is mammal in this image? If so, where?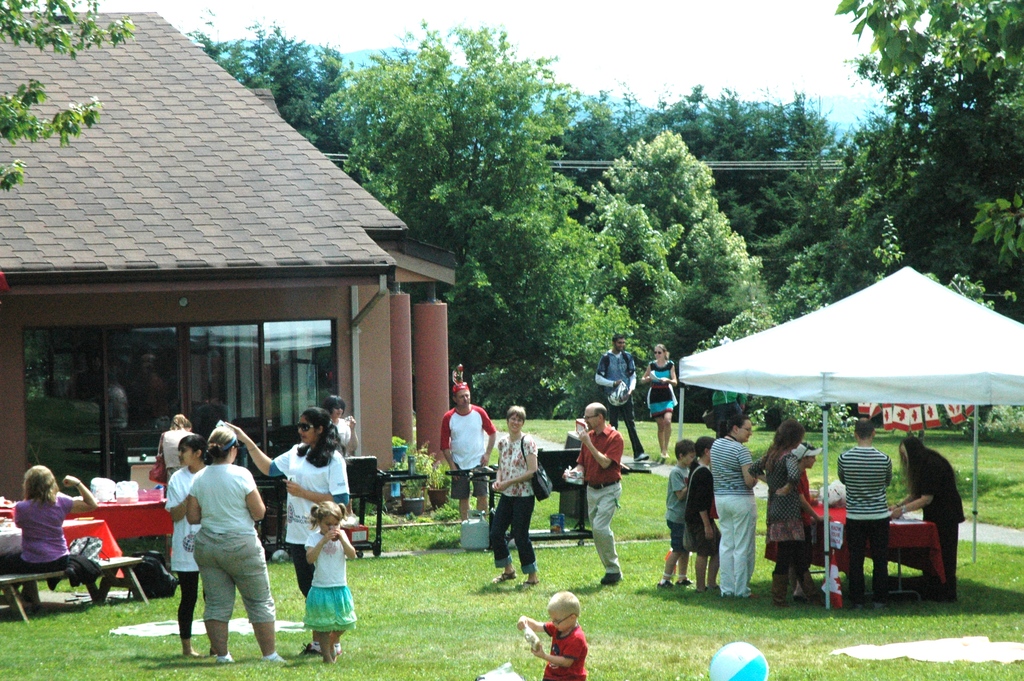
Yes, at locate(658, 438, 701, 587).
